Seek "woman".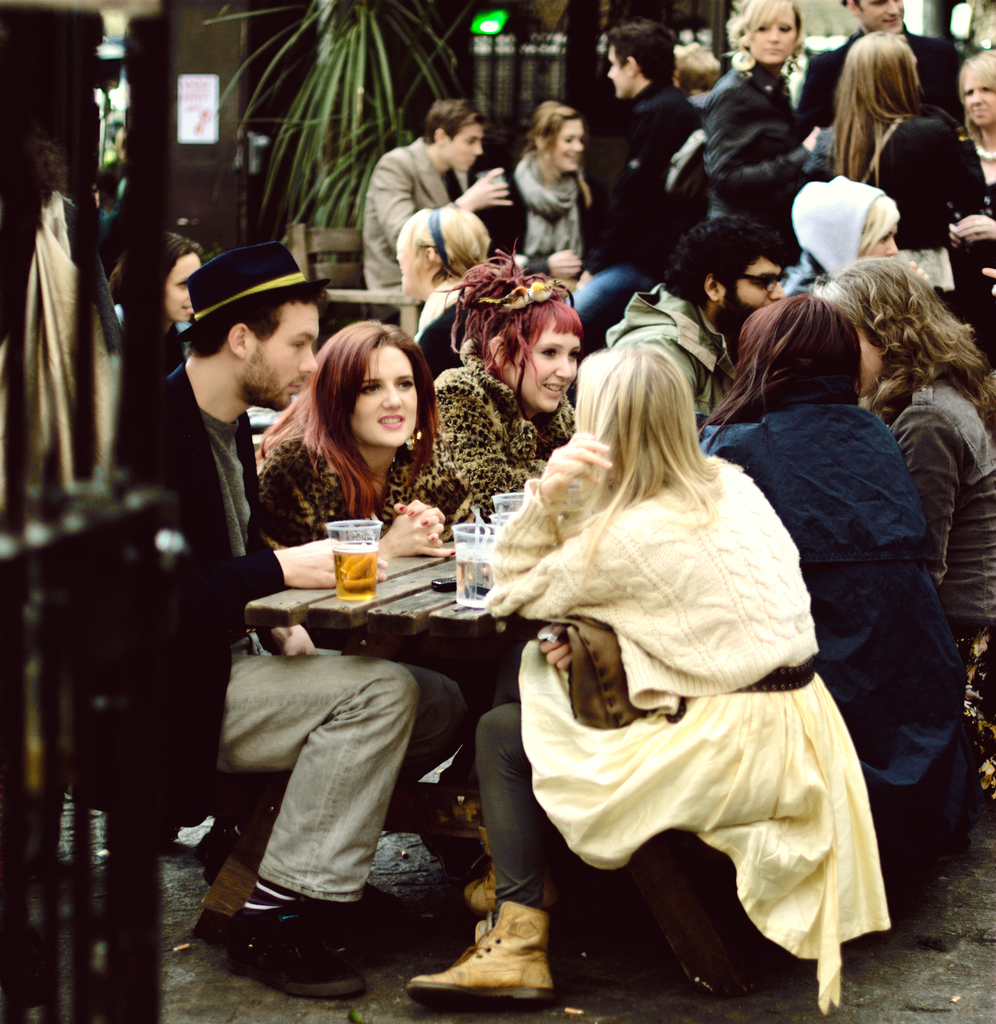
(x1=254, y1=323, x2=474, y2=796).
